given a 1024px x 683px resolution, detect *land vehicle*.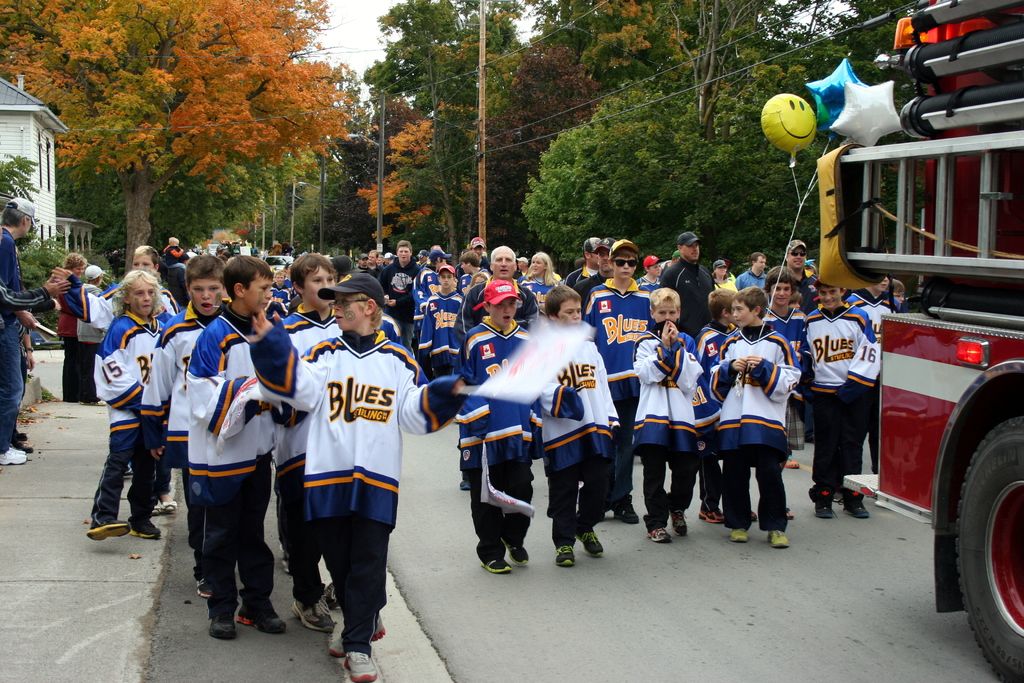
[264,253,296,278].
